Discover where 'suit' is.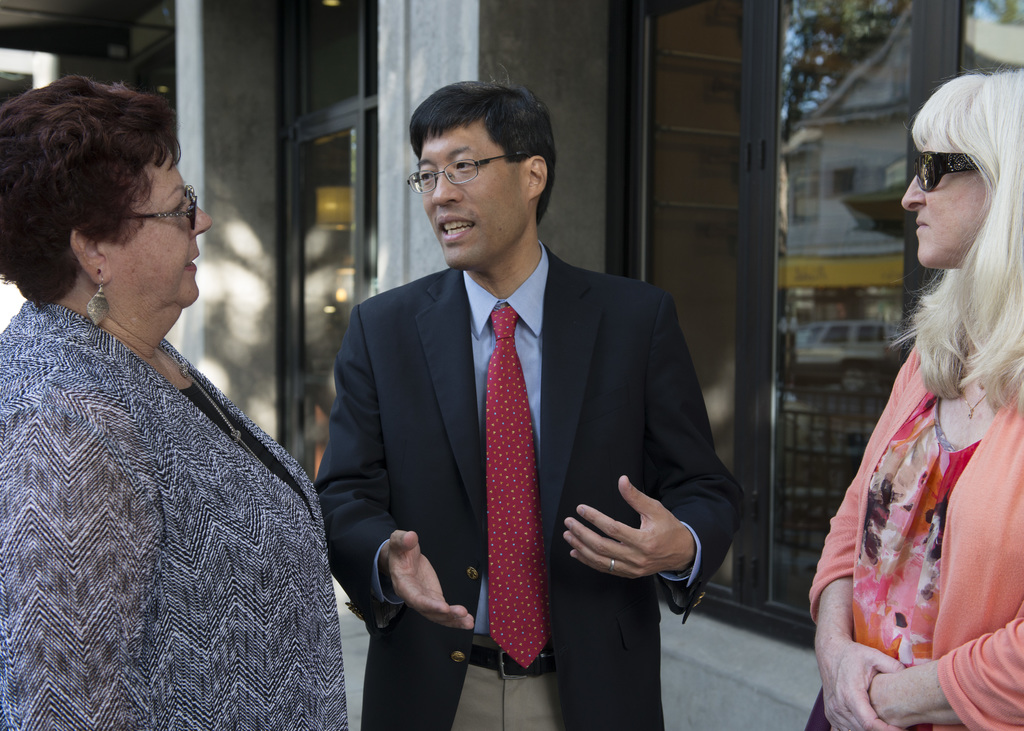
Discovered at (334, 132, 736, 718).
